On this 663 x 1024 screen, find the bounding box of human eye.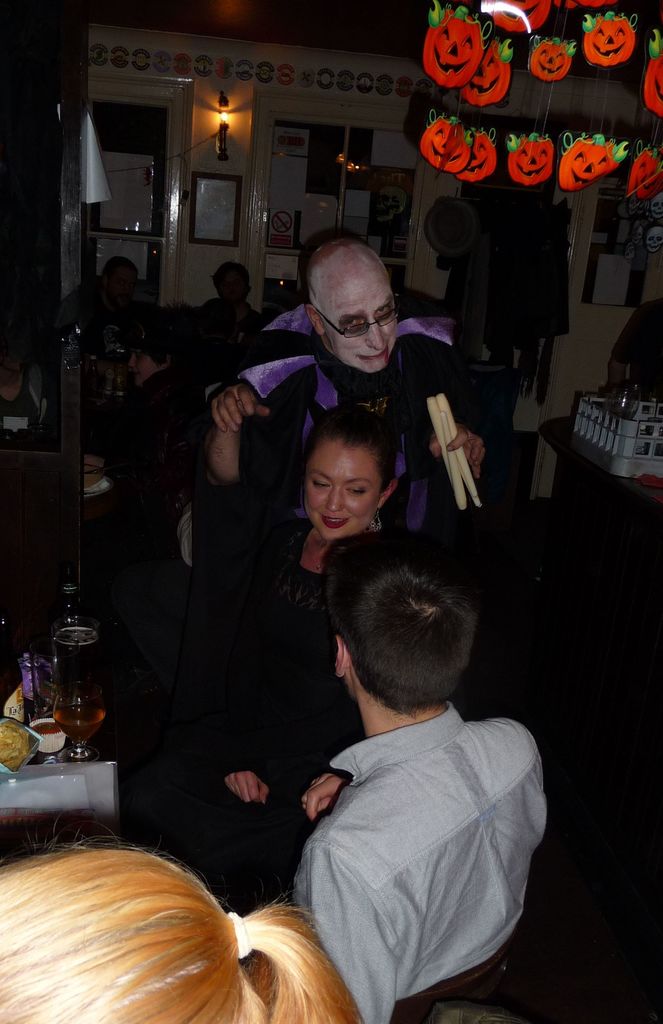
Bounding box: x1=348, y1=482, x2=366, y2=500.
